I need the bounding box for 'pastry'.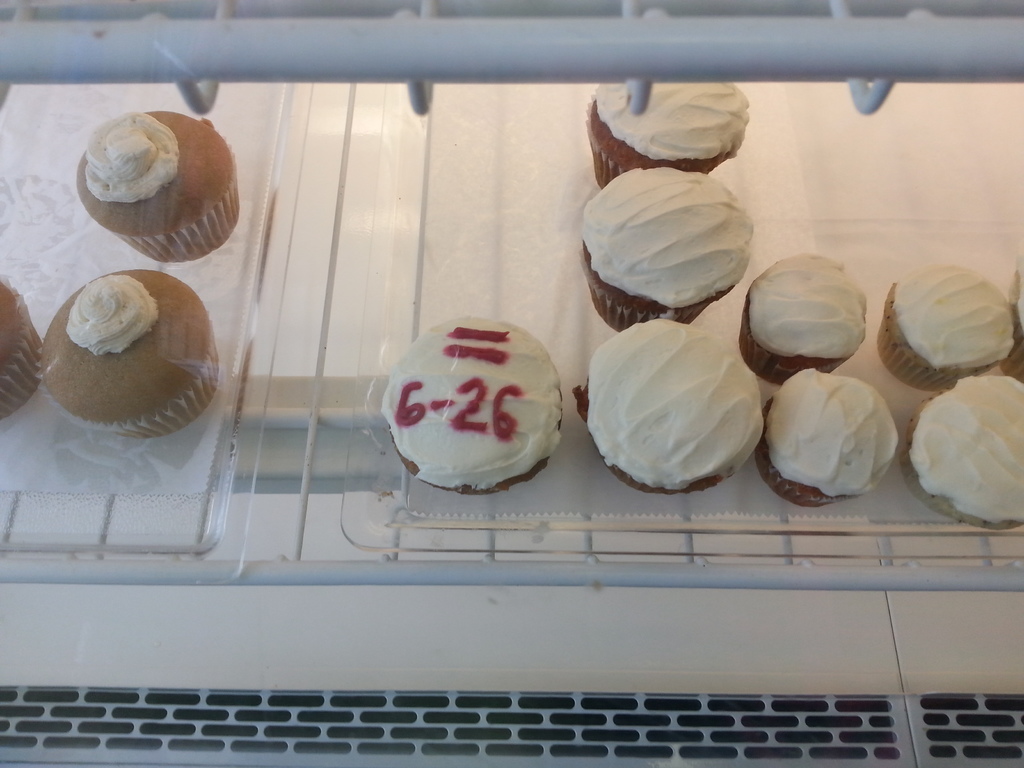
Here it is: x1=882 y1=275 x2=1015 y2=392.
